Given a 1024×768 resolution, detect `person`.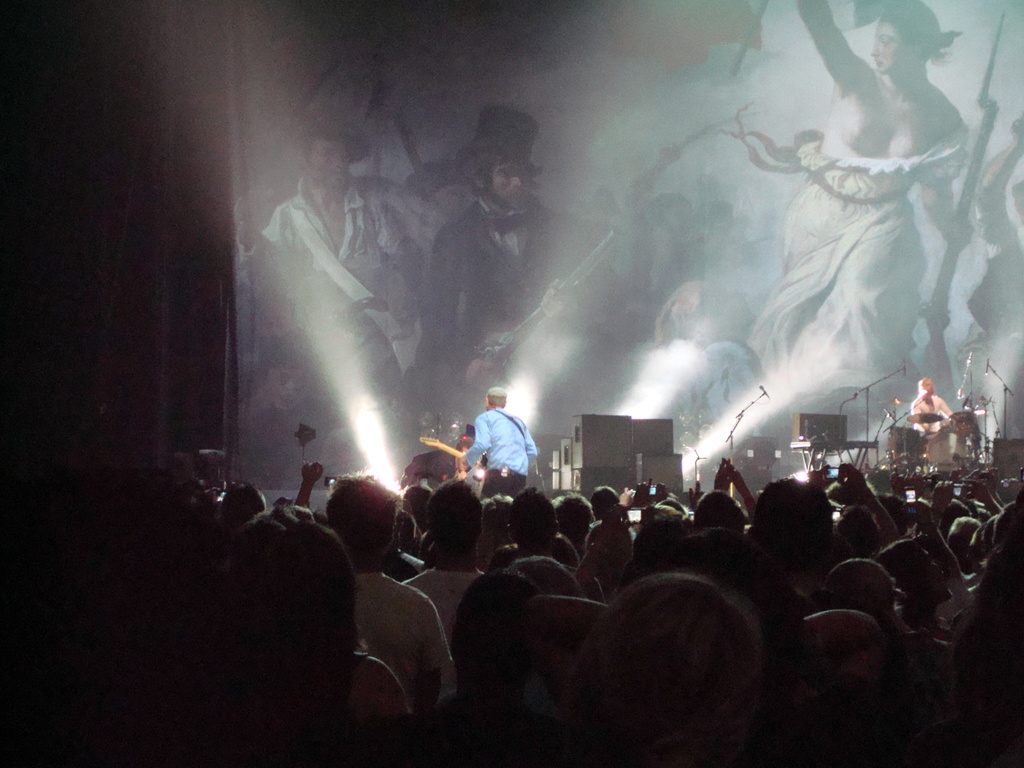
806:0:972:390.
